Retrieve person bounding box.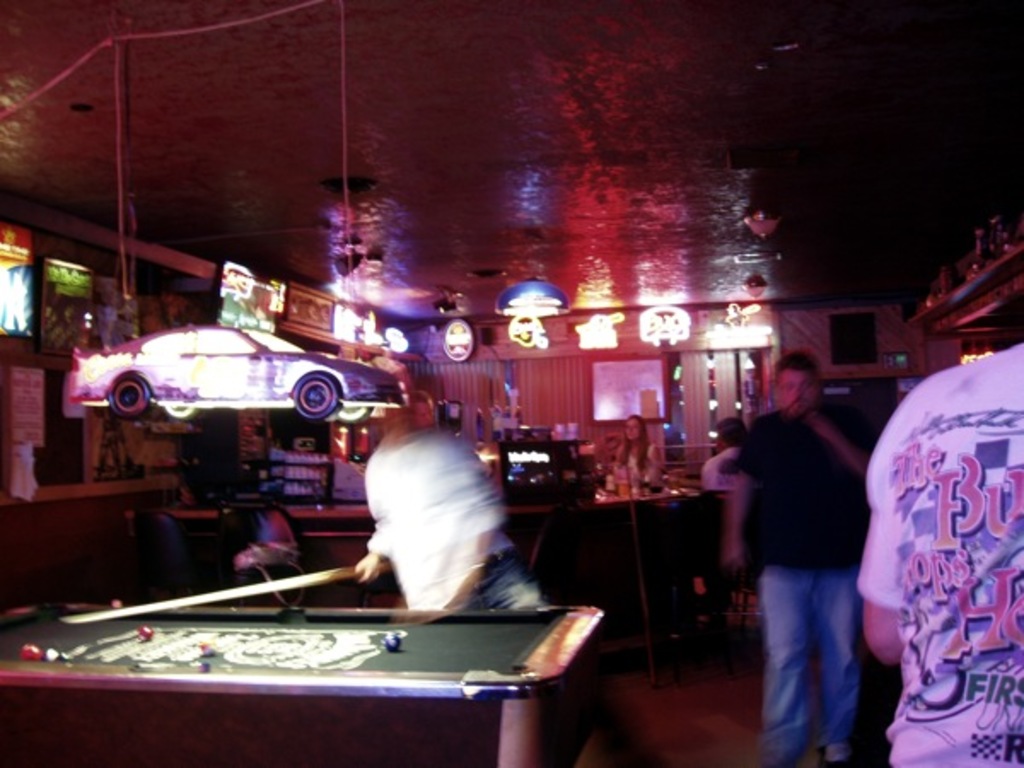
Bounding box: bbox=(609, 411, 662, 478).
